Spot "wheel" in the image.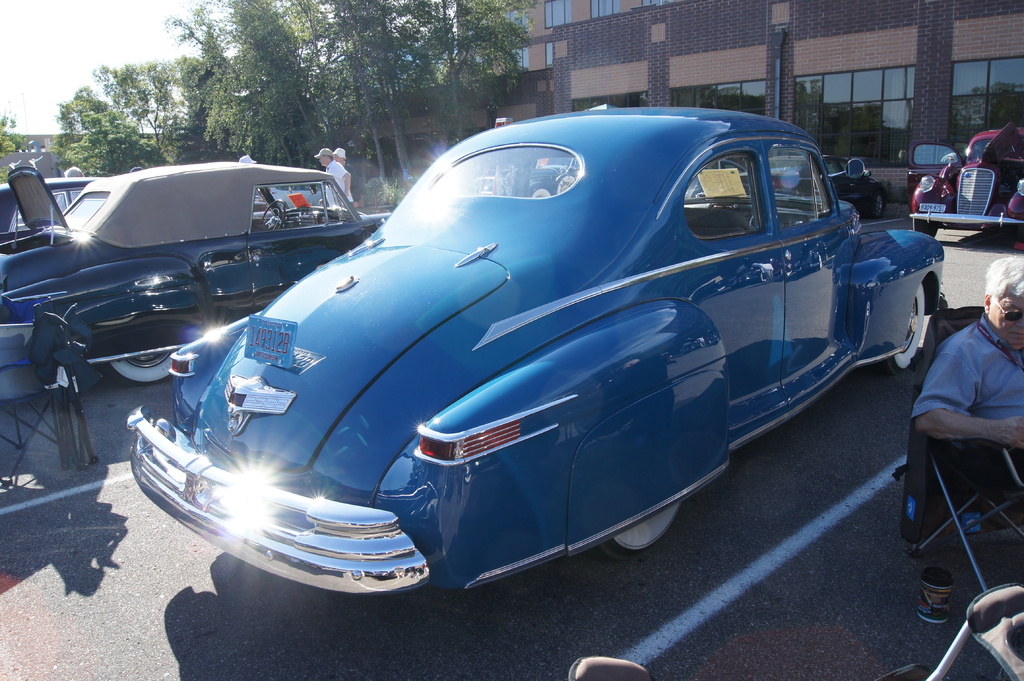
"wheel" found at locate(106, 349, 179, 382).
